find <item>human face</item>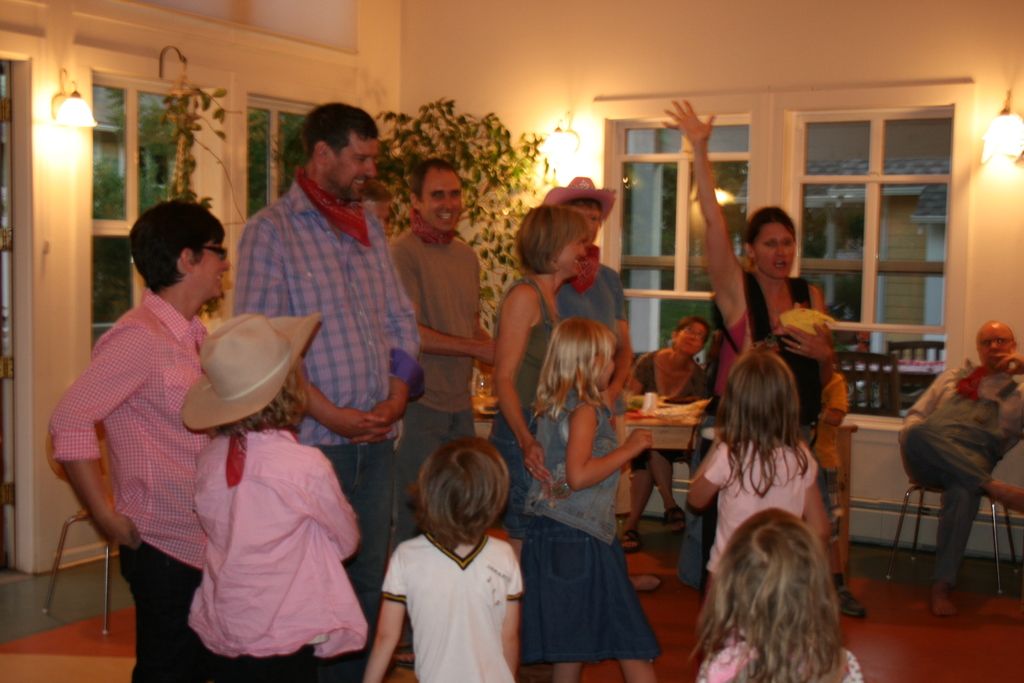
crop(676, 324, 704, 352)
